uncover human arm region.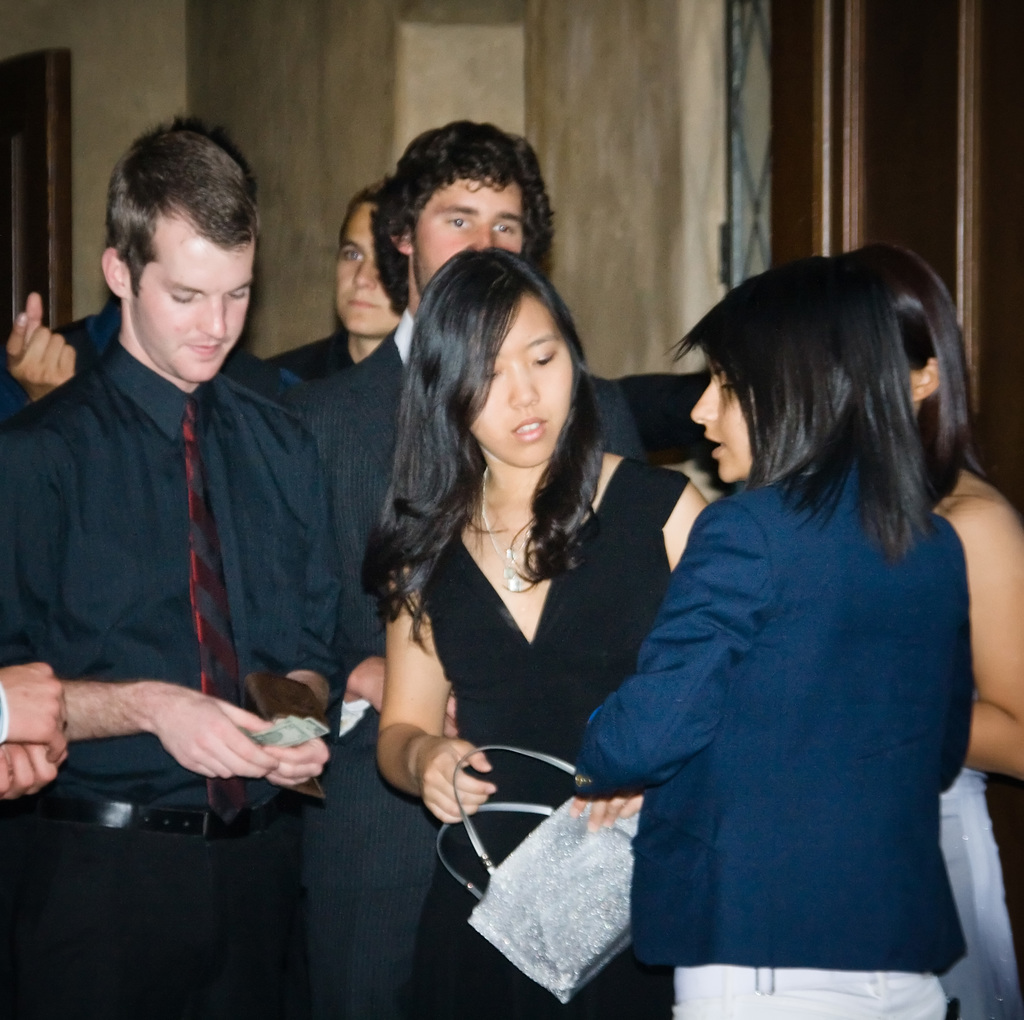
Uncovered: BBox(7, 740, 61, 803).
